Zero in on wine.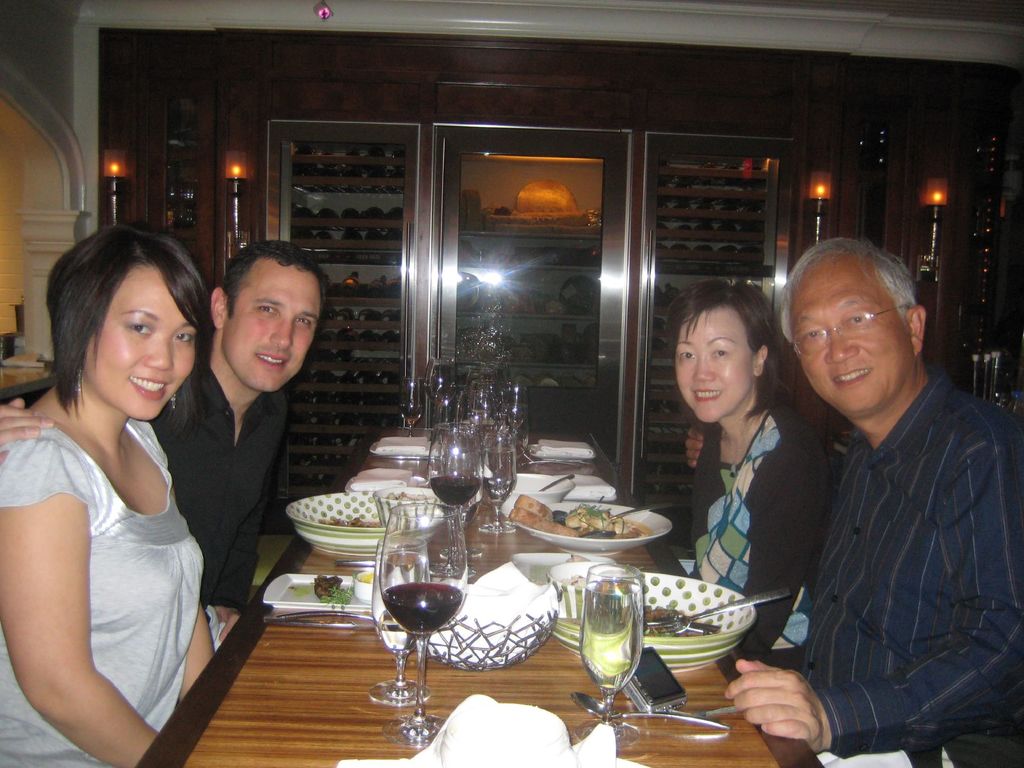
Zeroed in: [left=430, top=474, right=477, bottom=507].
